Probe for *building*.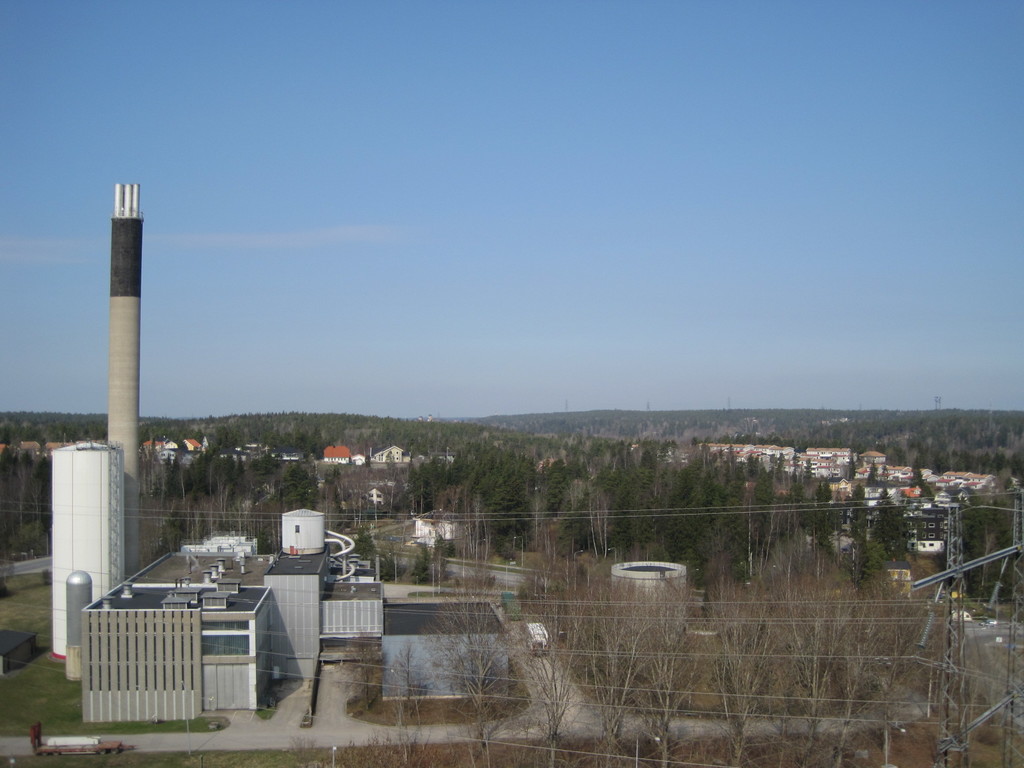
Probe result: left=79, top=547, right=385, bottom=728.
